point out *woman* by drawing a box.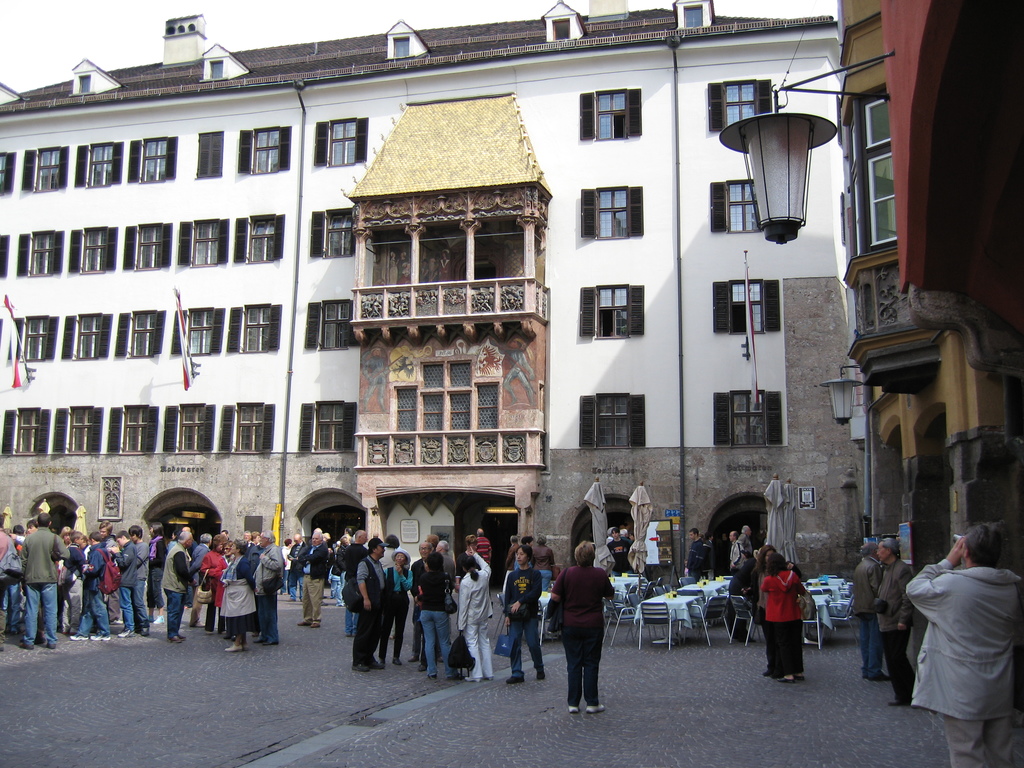
<region>749, 545, 801, 680</region>.
